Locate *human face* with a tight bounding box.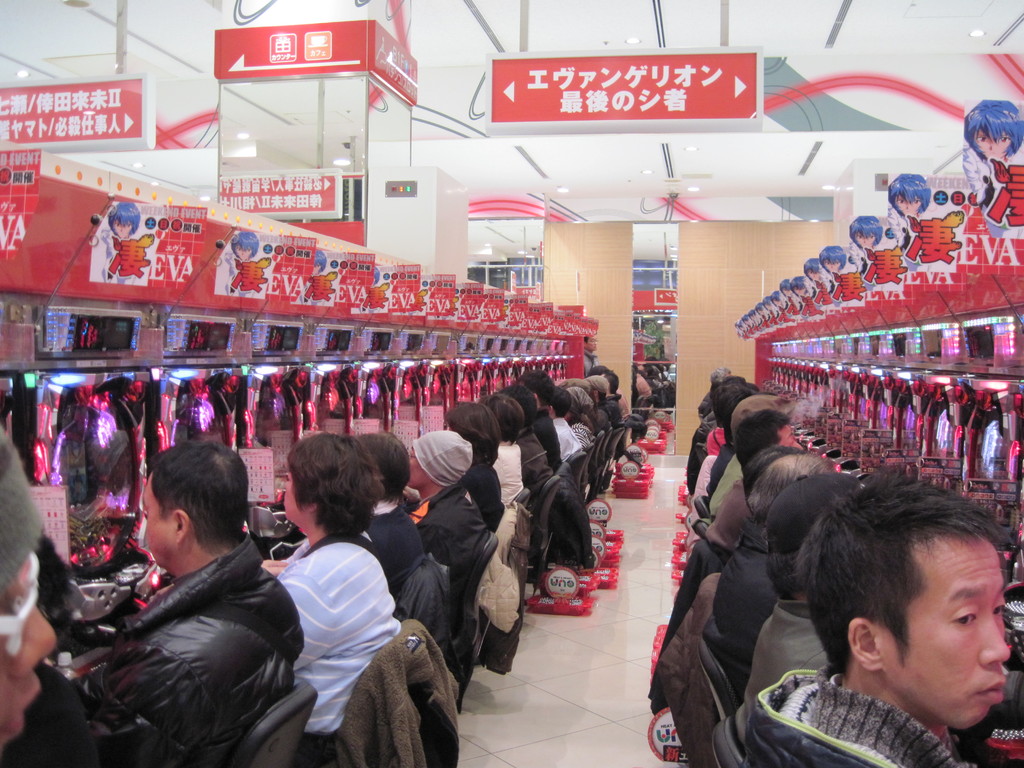
{"left": 884, "top": 543, "right": 1009, "bottom": 729}.
